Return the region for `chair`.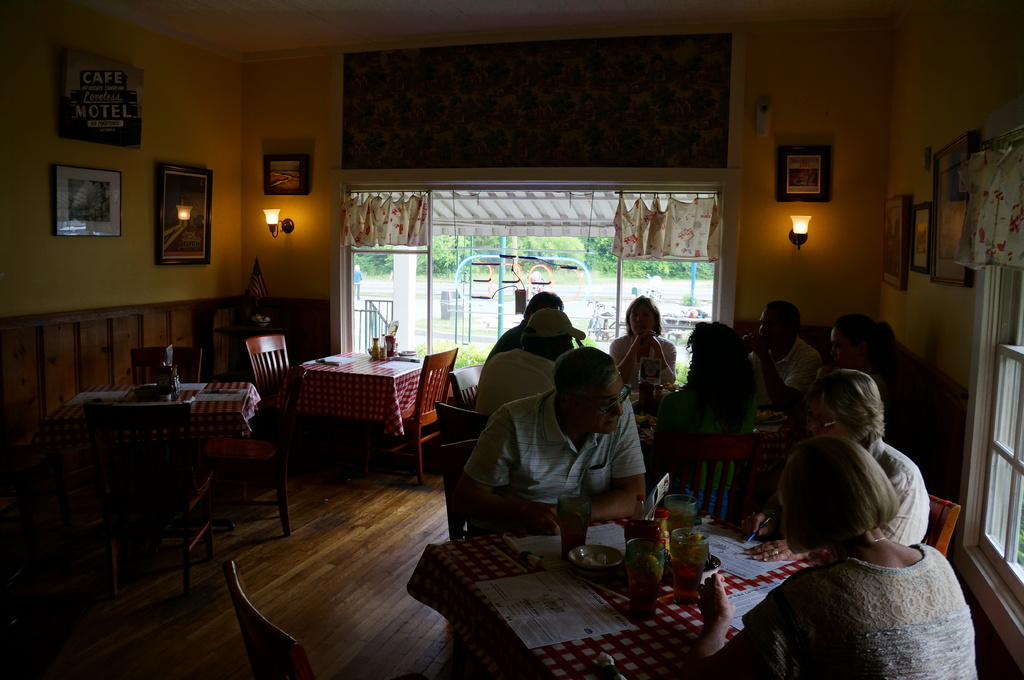
<region>90, 400, 230, 606</region>.
